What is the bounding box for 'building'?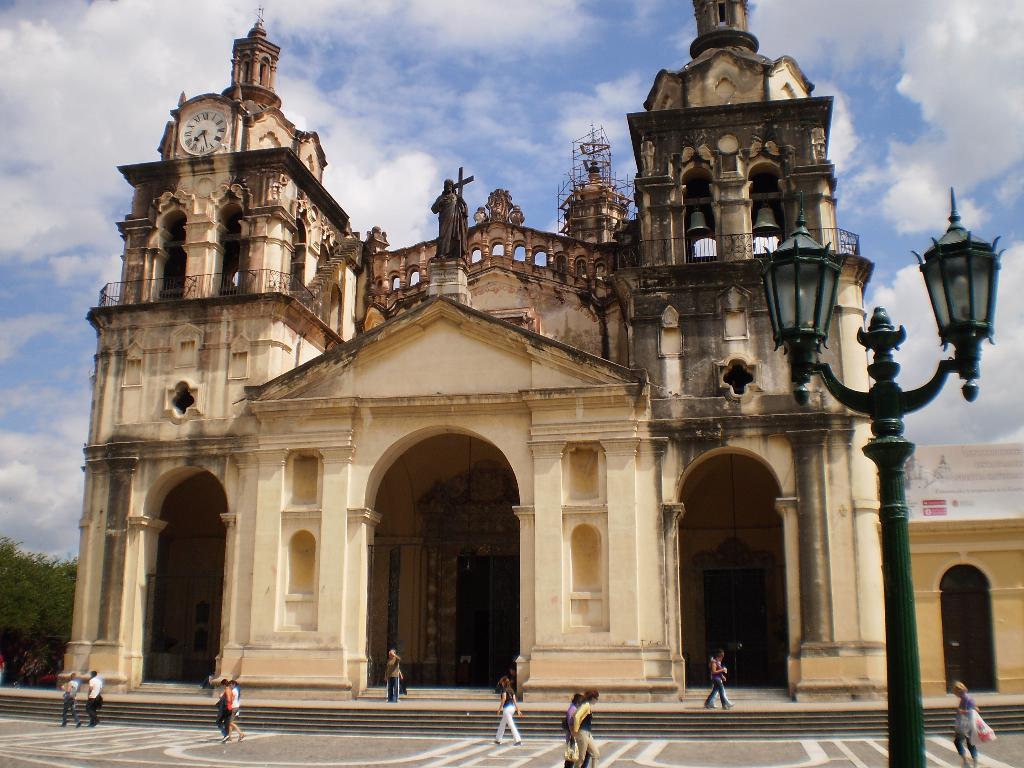
[left=57, top=0, right=1023, bottom=701].
